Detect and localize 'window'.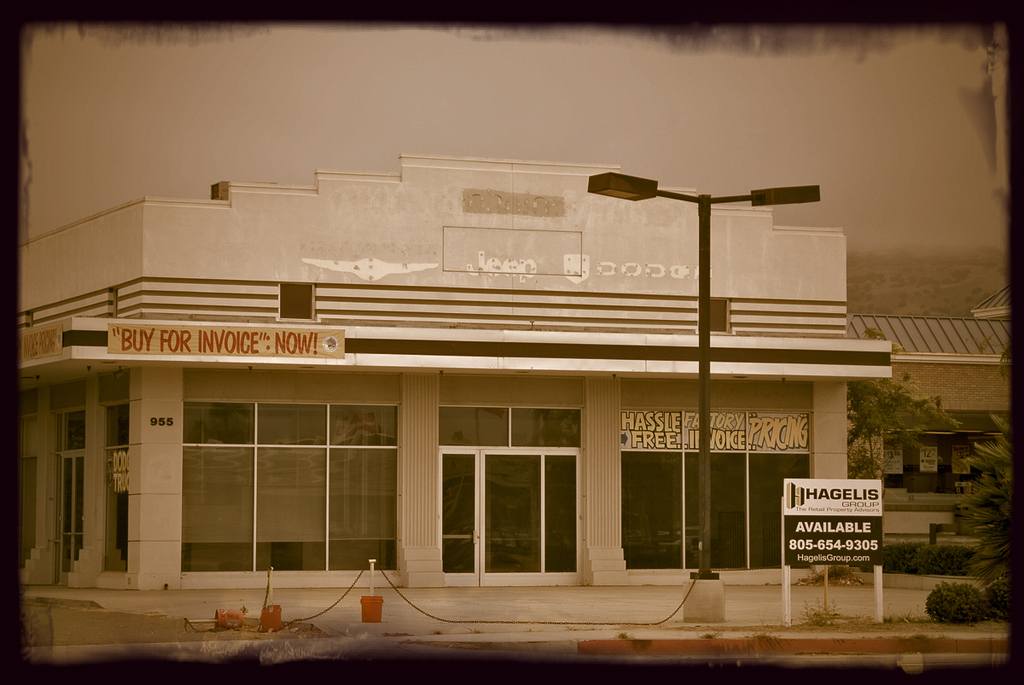
Localized at {"left": 919, "top": 443, "right": 940, "bottom": 474}.
